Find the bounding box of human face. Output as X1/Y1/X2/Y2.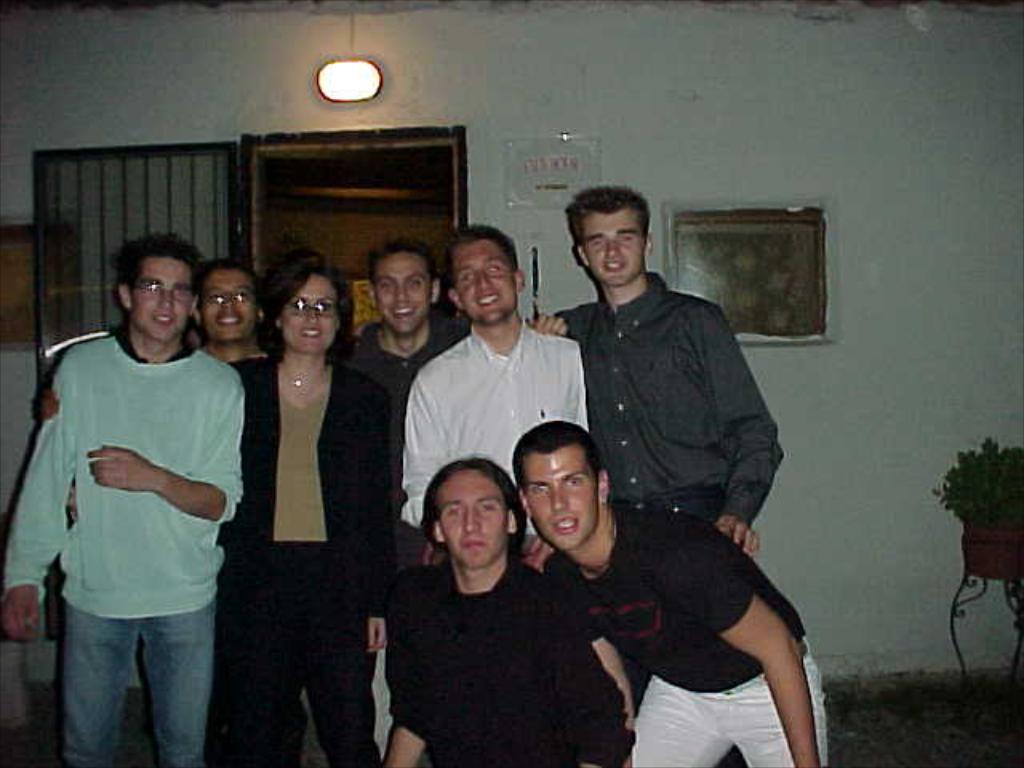
587/211/642/286.
